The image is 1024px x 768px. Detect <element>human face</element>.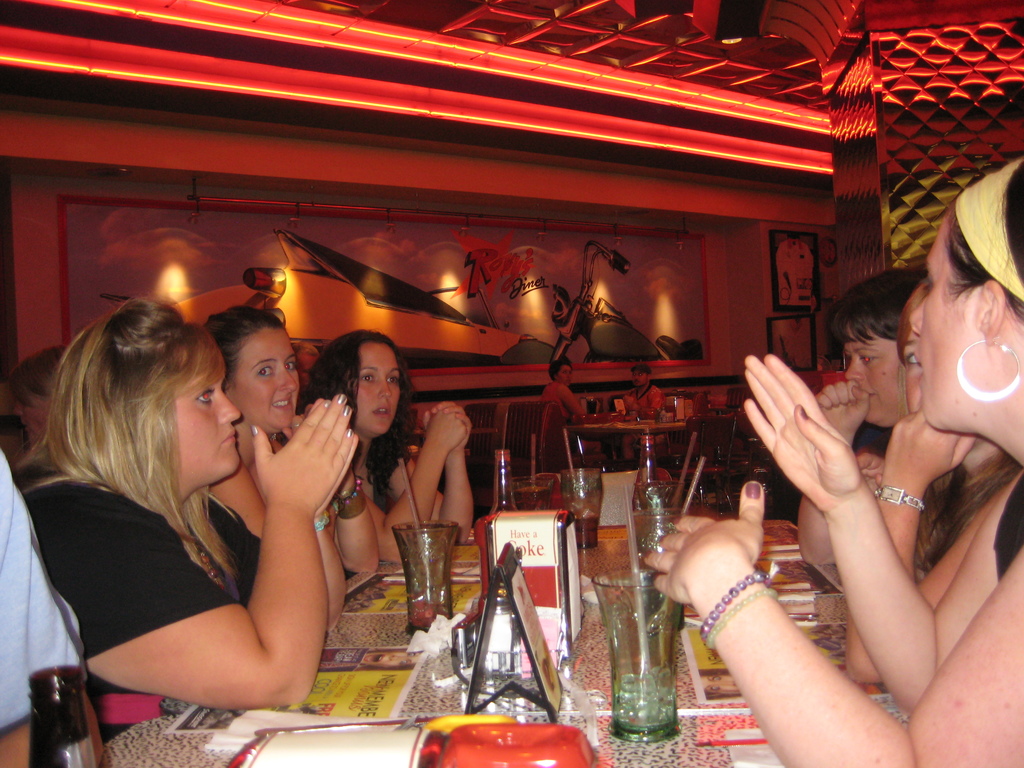
Detection: pyautogui.locateOnScreen(234, 324, 302, 433).
